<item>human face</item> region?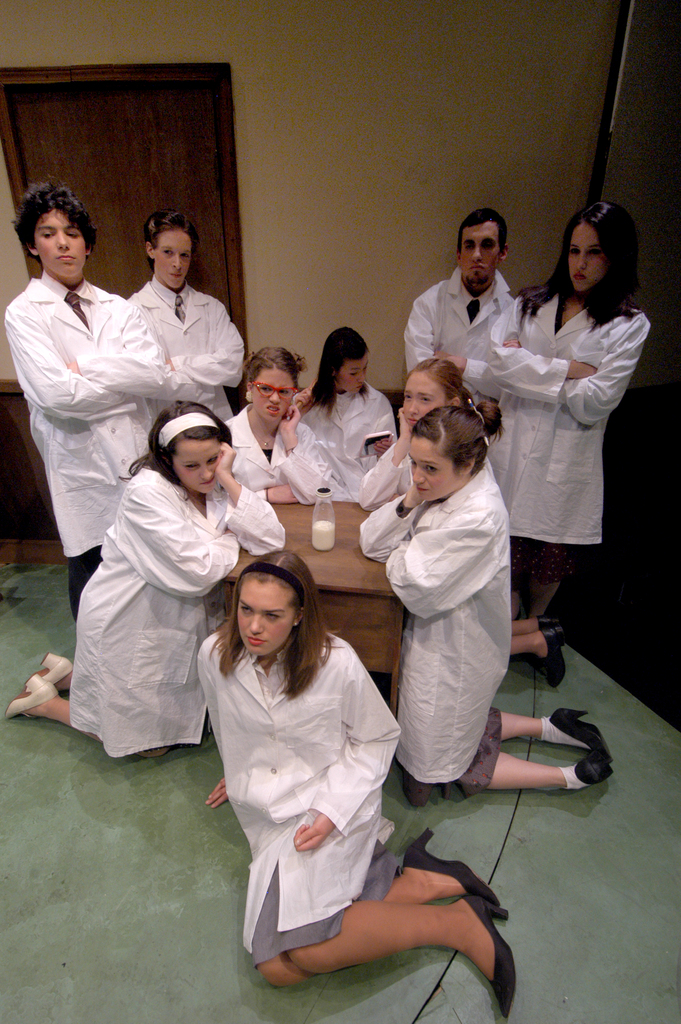
locate(404, 373, 449, 424)
